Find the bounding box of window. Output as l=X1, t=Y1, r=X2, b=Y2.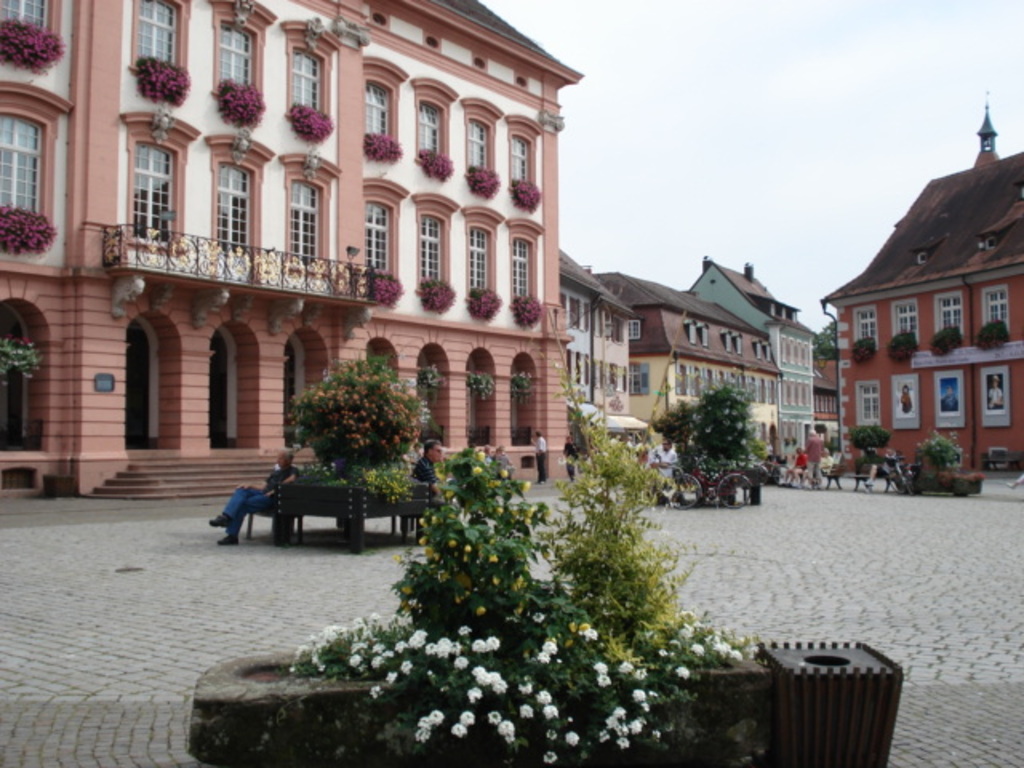
l=933, t=298, r=966, b=330.
